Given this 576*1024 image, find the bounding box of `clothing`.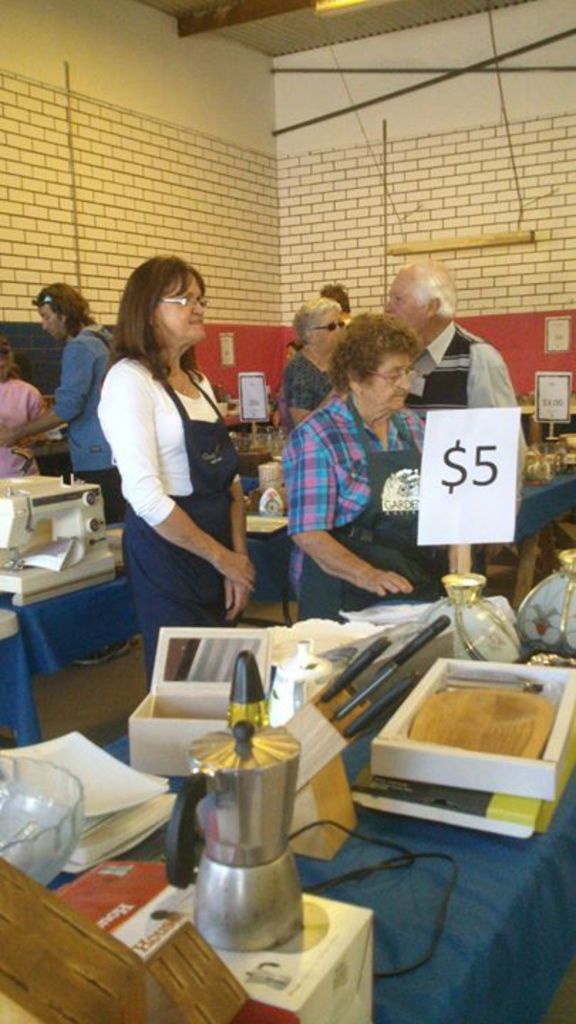
left=397, top=310, right=519, bottom=518.
